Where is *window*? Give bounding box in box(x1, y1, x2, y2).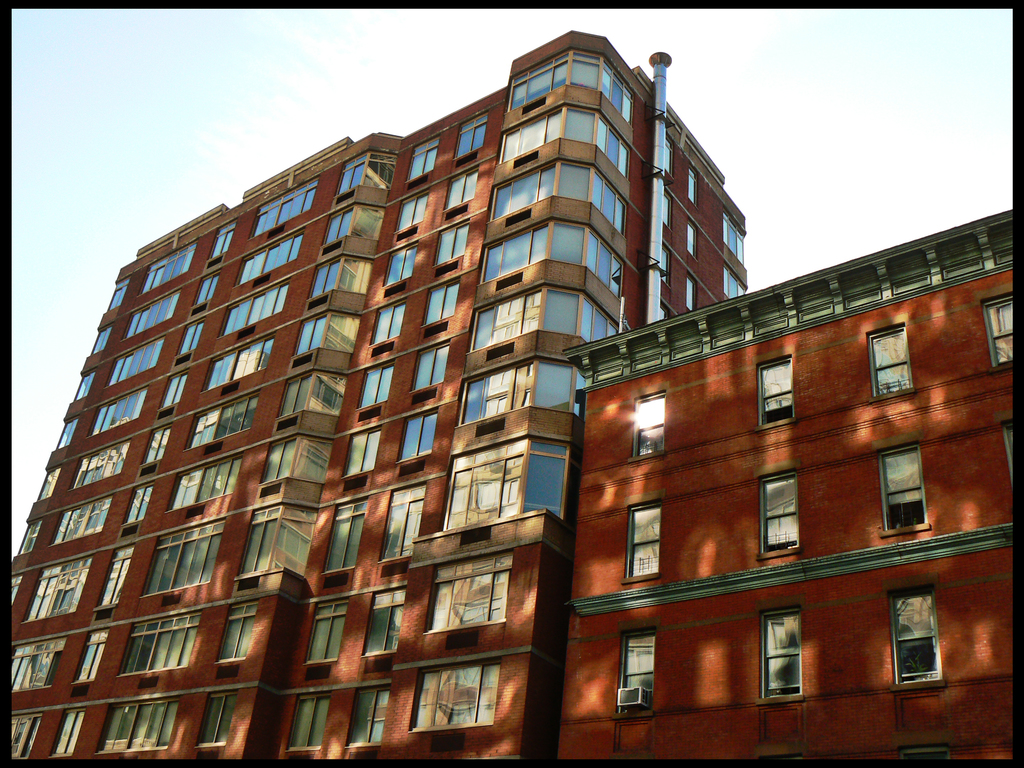
box(664, 191, 671, 226).
